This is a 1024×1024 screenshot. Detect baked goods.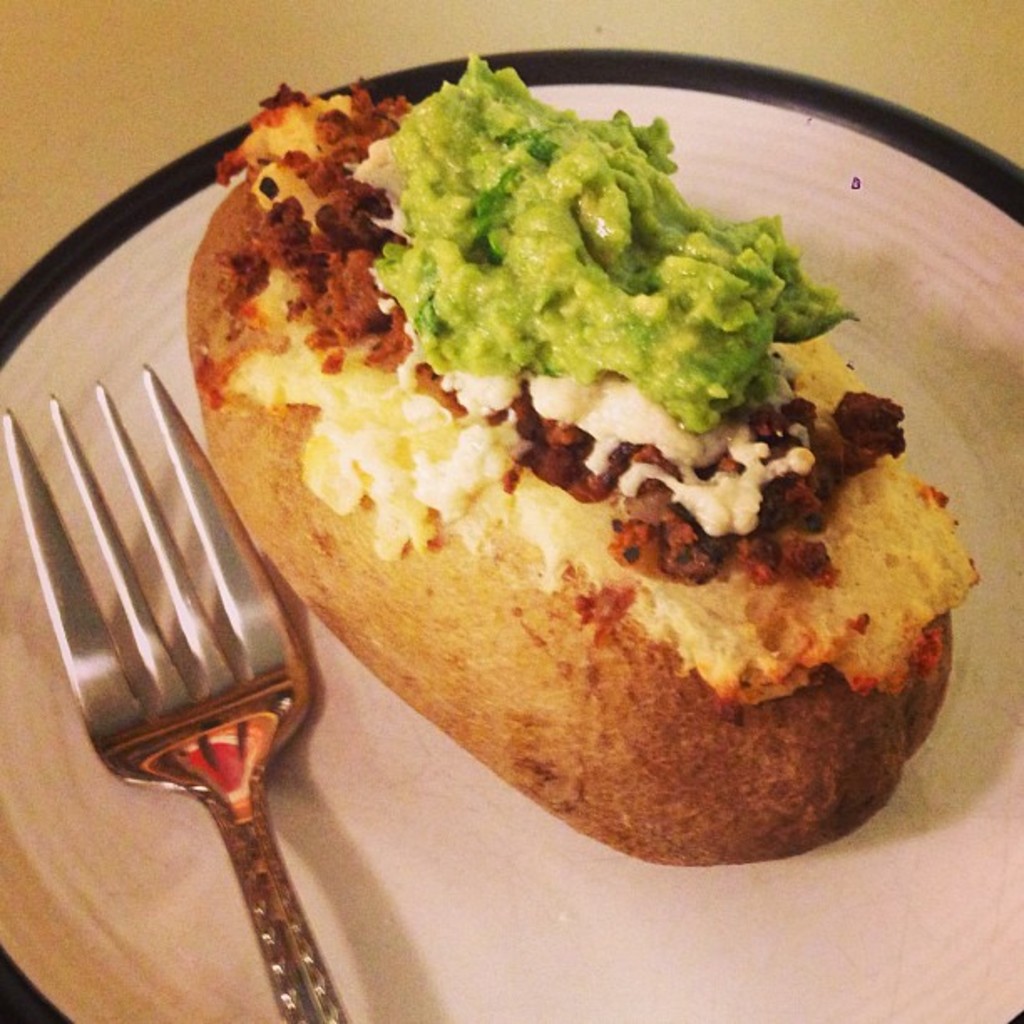
crop(179, 77, 974, 873).
